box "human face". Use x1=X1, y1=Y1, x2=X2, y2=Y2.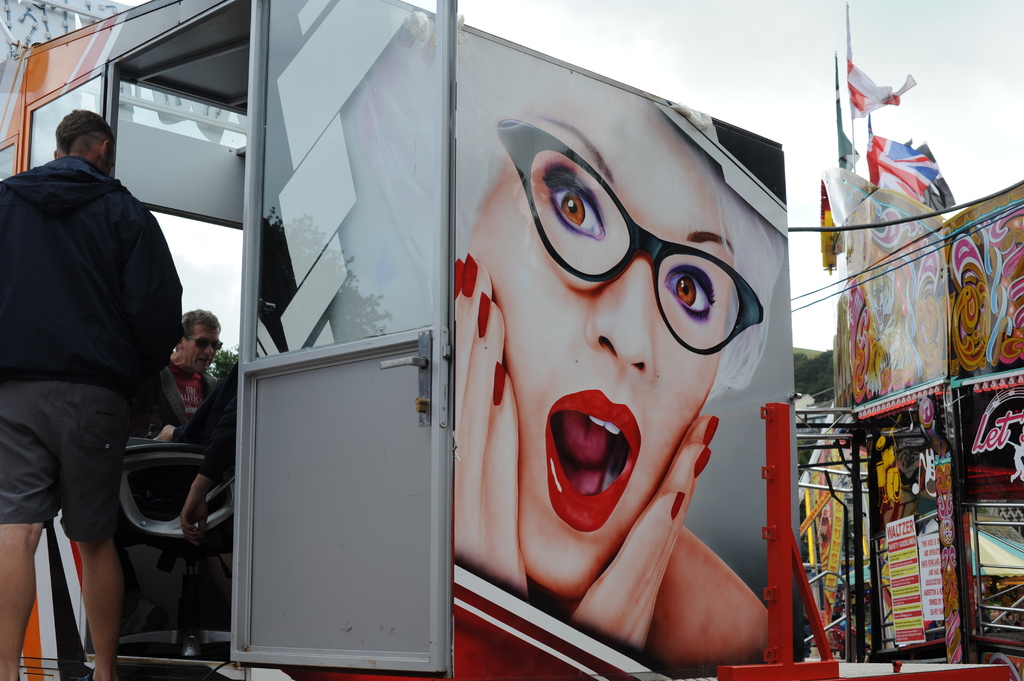
x1=469, y1=92, x2=735, y2=591.
